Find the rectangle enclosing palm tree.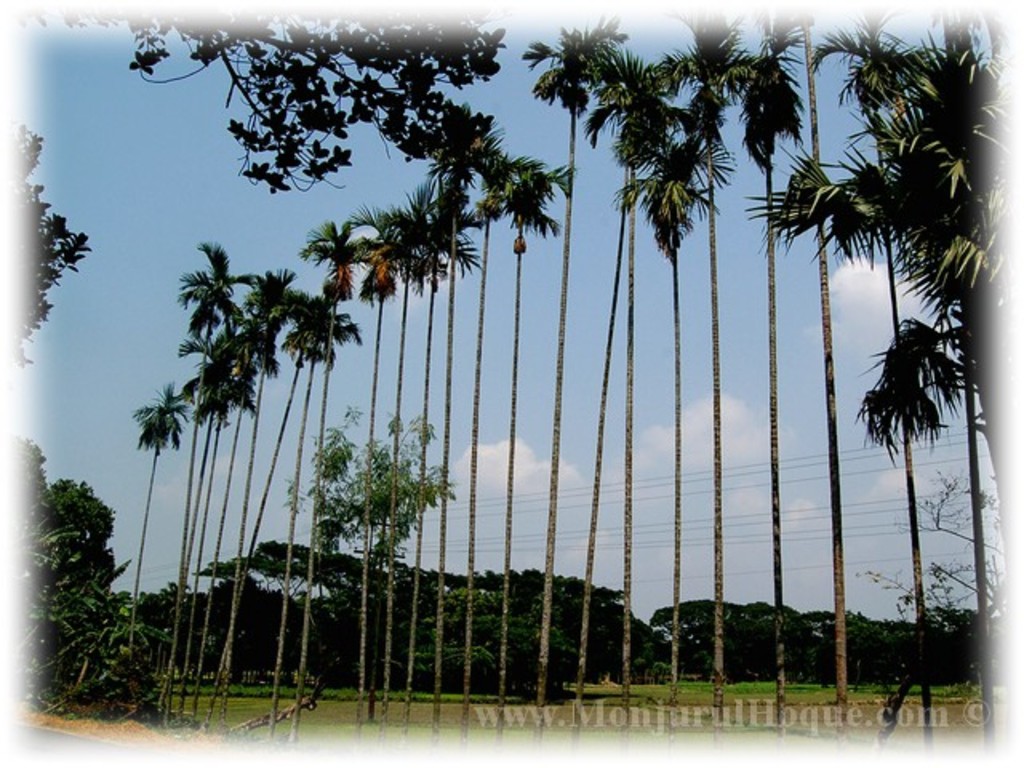
(x1=770, y1=166, x2=853, y2=685).
